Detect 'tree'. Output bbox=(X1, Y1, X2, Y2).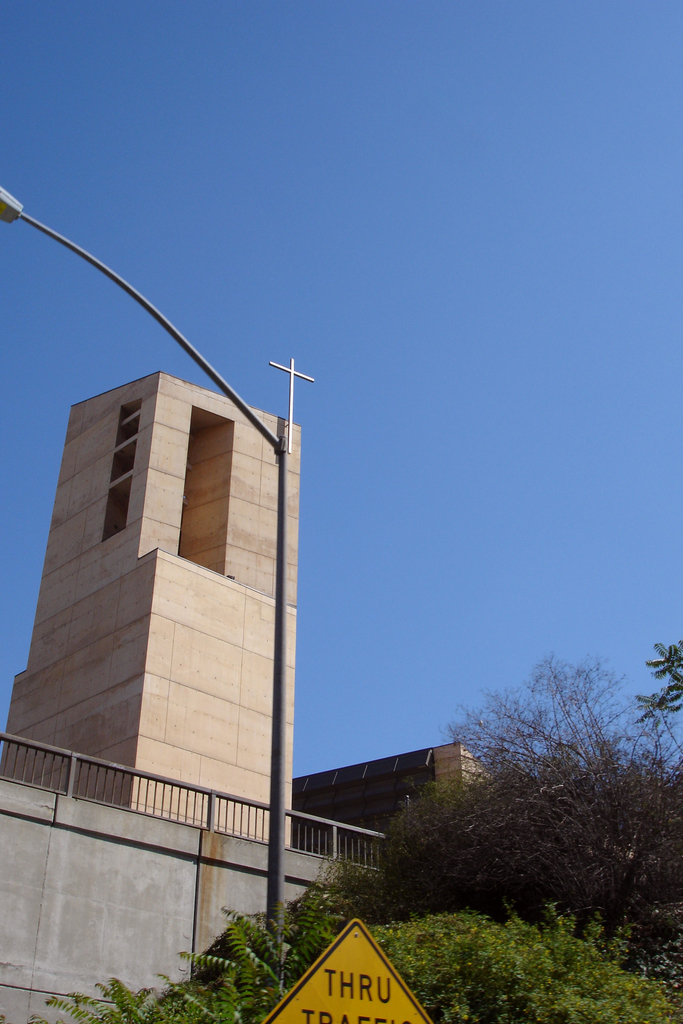
bbox=(633, 641, 682, 724).
